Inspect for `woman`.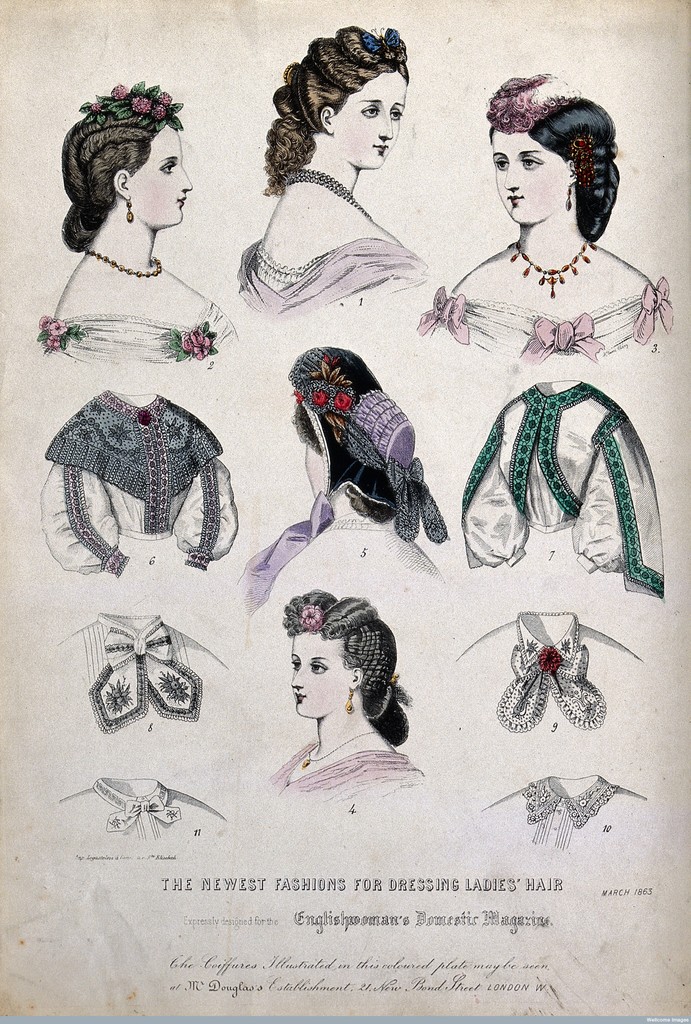
Inspection: 43,80,247,372.
